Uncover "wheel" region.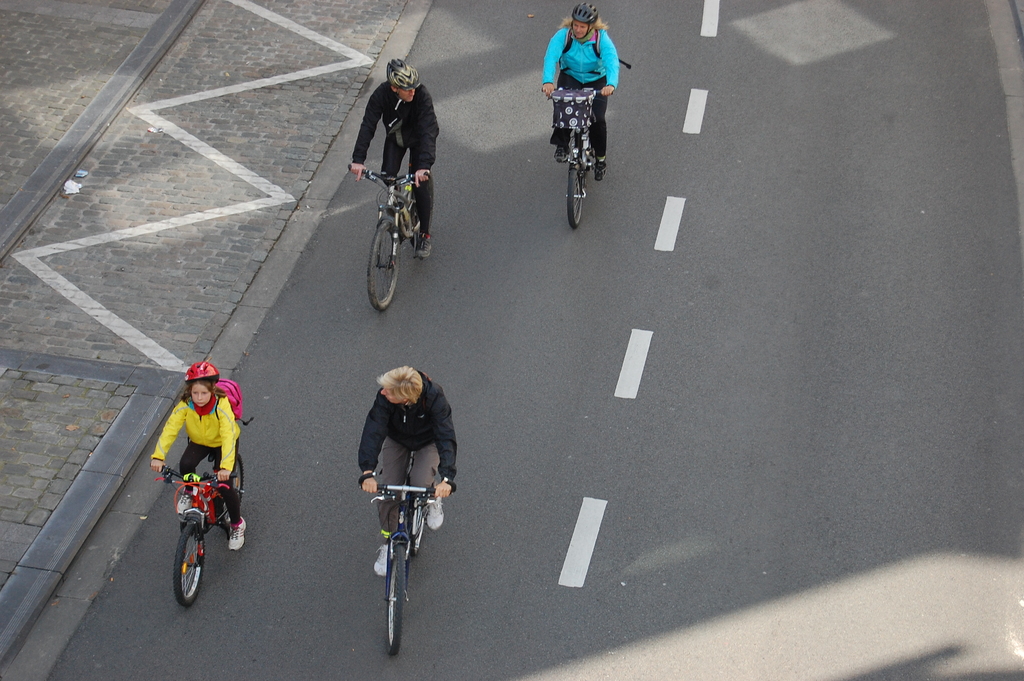
Uncovered: {"left": 159, "top": 498, "right": 218, "bottom": 606}.
